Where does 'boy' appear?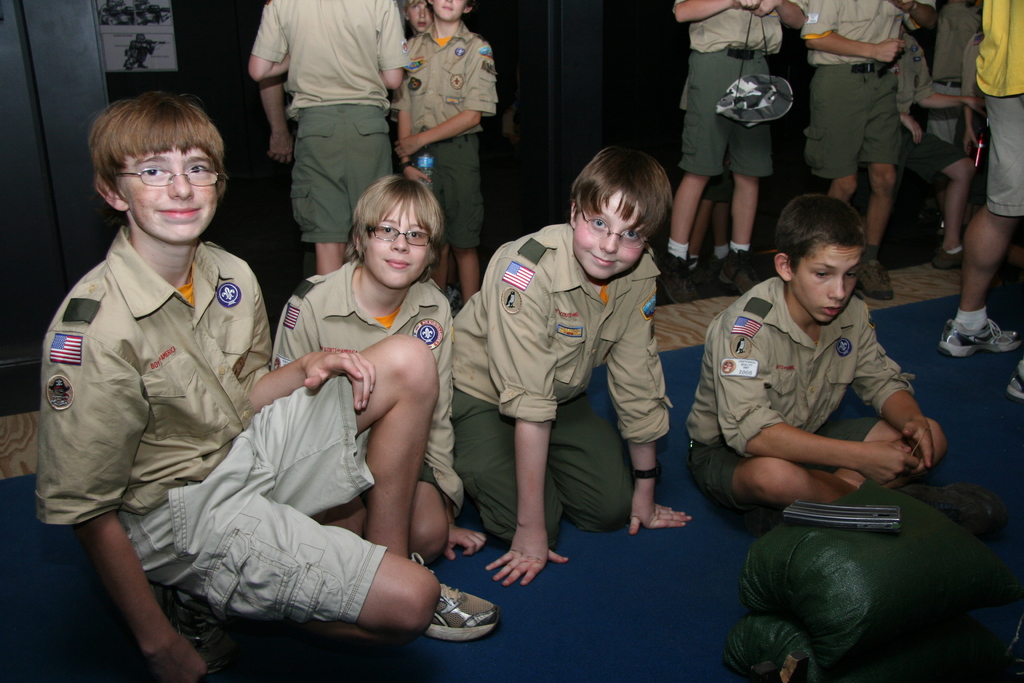
Appears at <bbox>406, 2, 438, 38</bbox>.
